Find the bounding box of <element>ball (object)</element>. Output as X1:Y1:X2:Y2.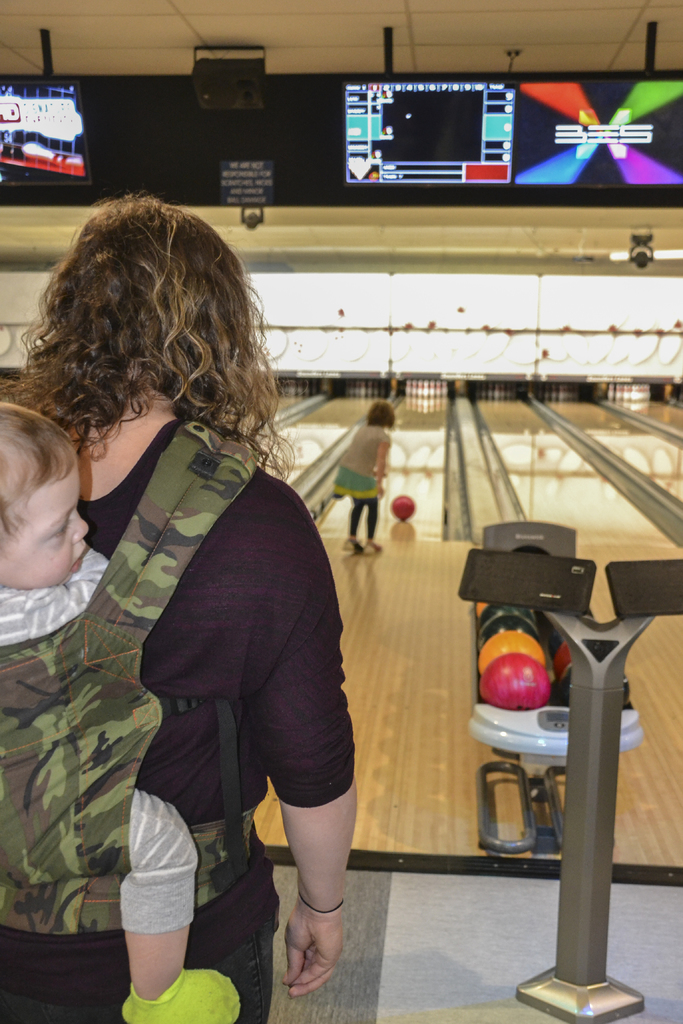
483:605:529:638.
